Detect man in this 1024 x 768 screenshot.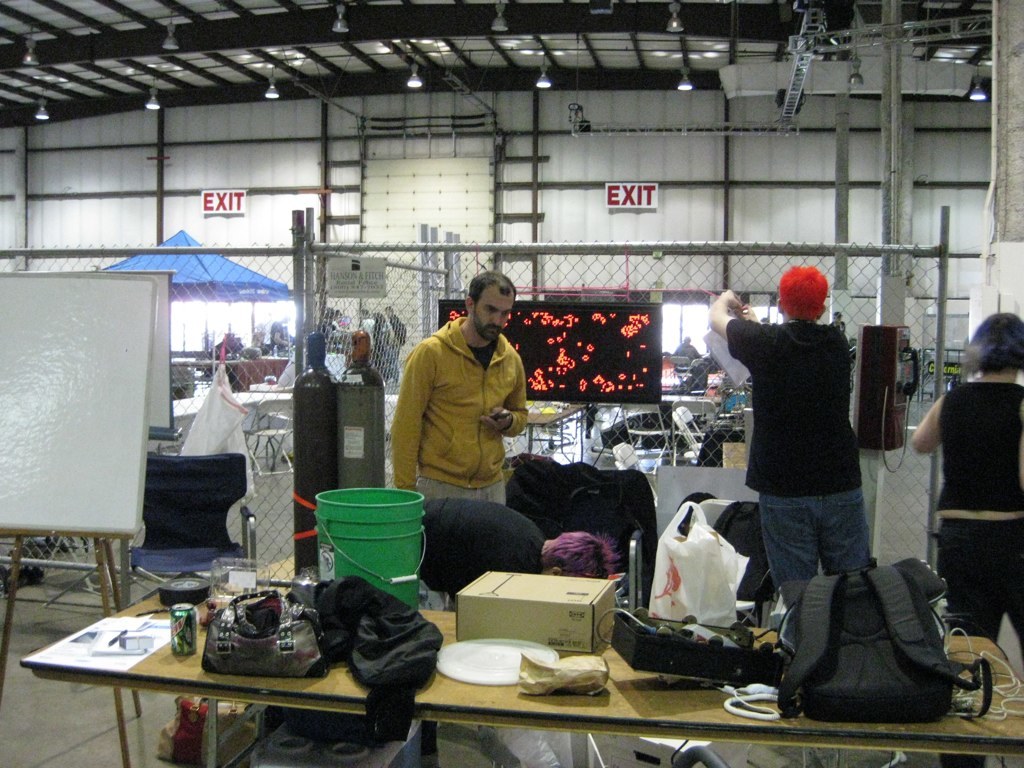
Detection: pyautogui.locateOnScreen(904, 313, 1023, 676).
